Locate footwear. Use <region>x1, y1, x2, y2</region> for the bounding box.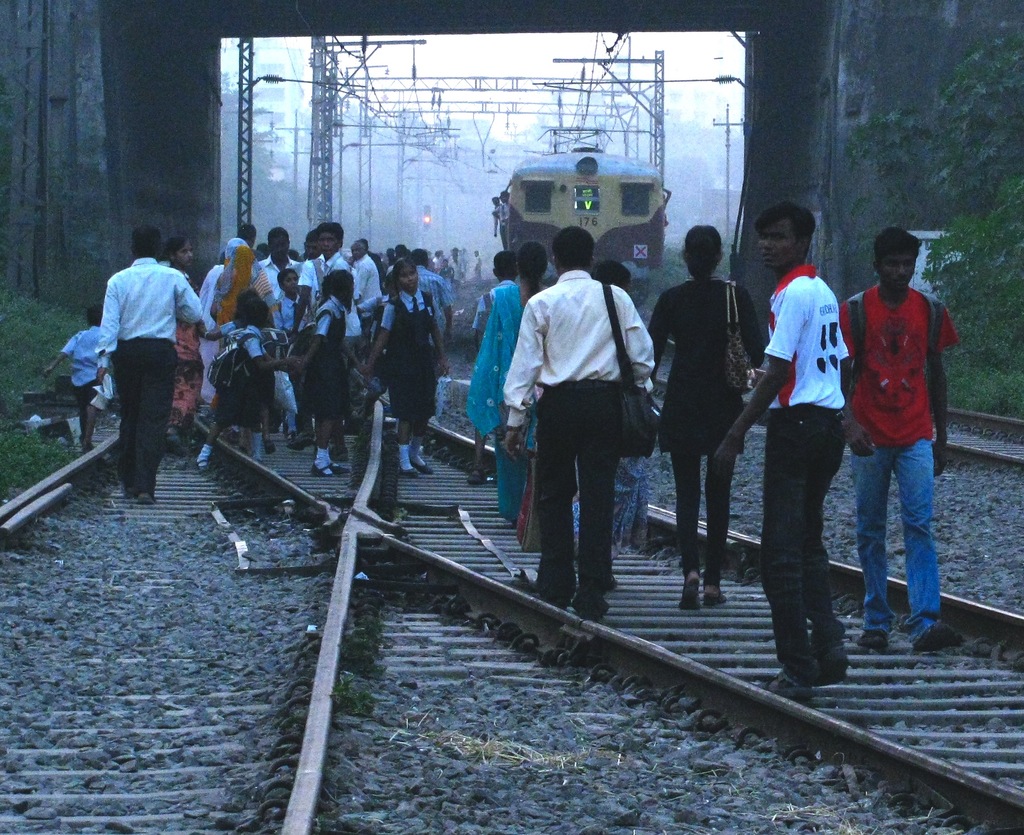
<region>746, 669, 801, 693</region>.
